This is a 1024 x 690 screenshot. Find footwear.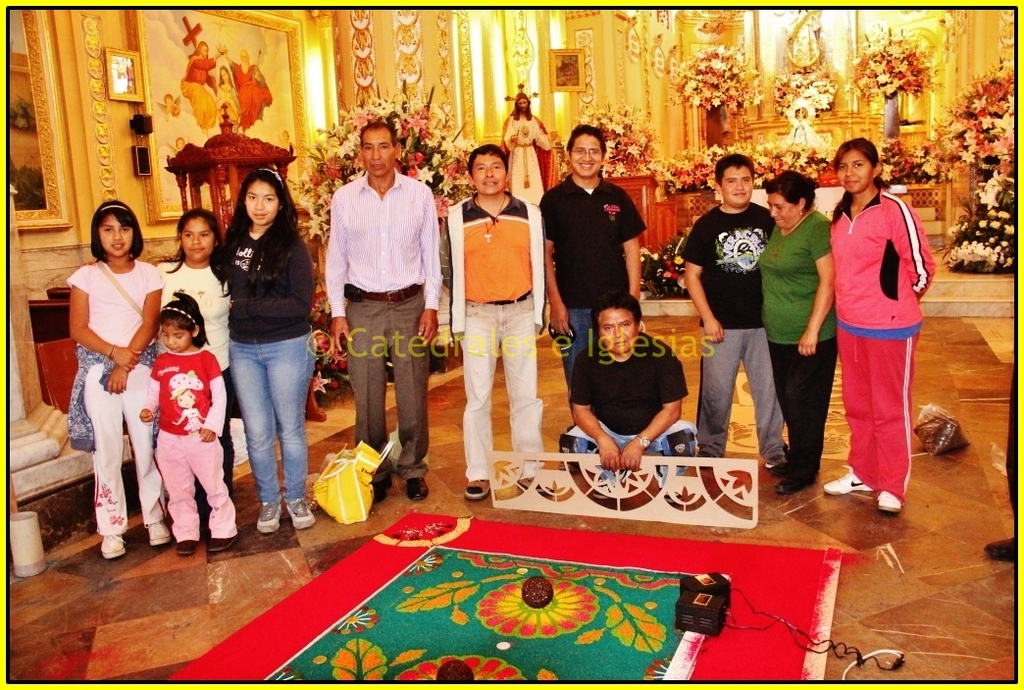
Bounding box: bbox=(823, 466, 883, 489).
